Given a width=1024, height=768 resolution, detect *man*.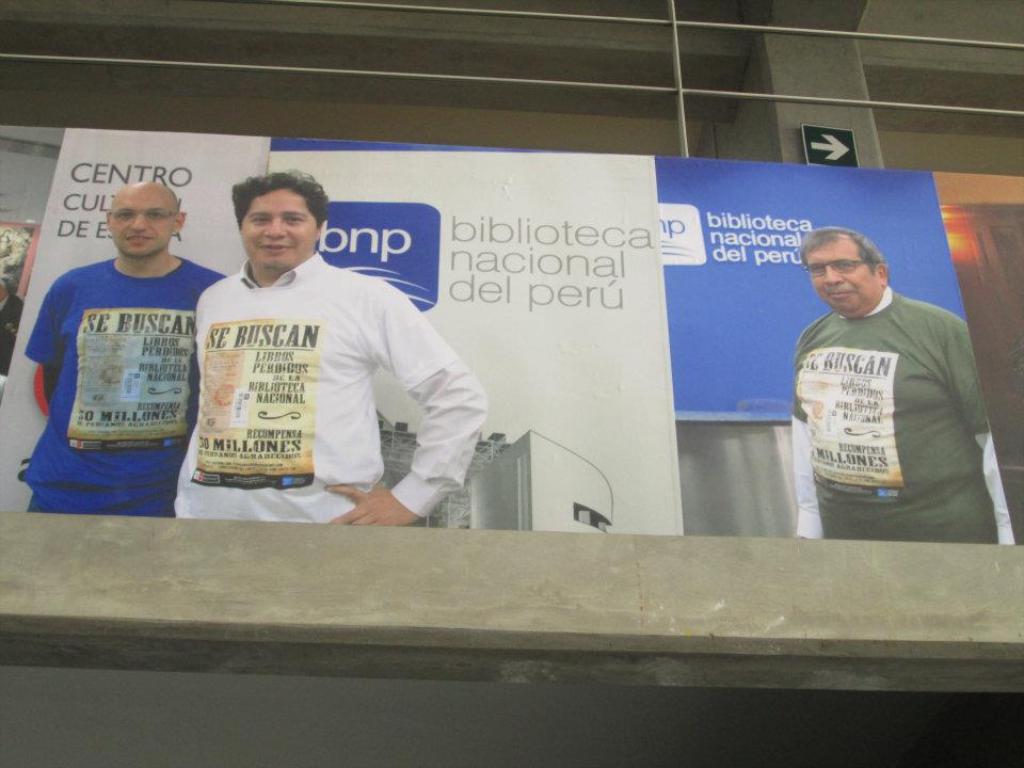
select_region(172, 164, 493, 521).
